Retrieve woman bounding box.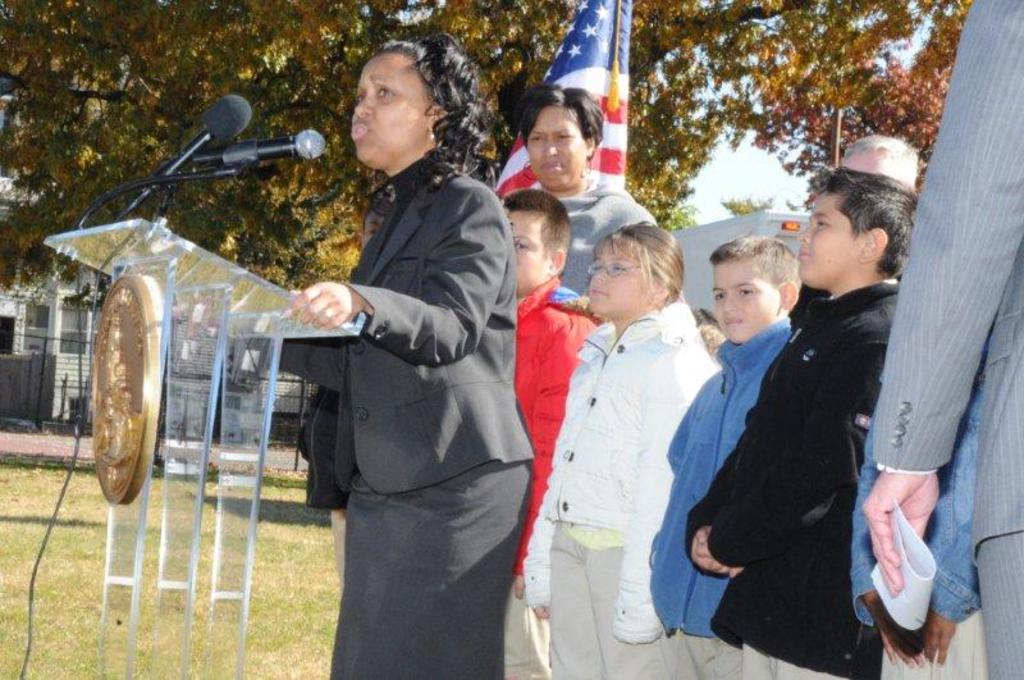
Bounding box: l=508, t=83, r=660, b=302.
